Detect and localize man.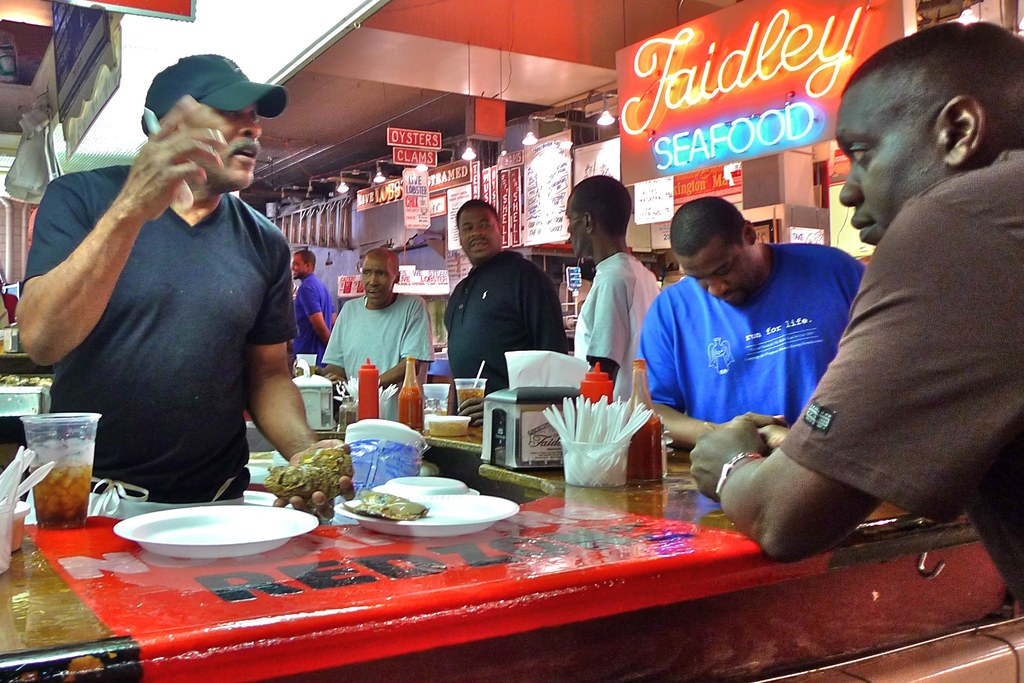
Localized at box(15, 57, 324, 529).
